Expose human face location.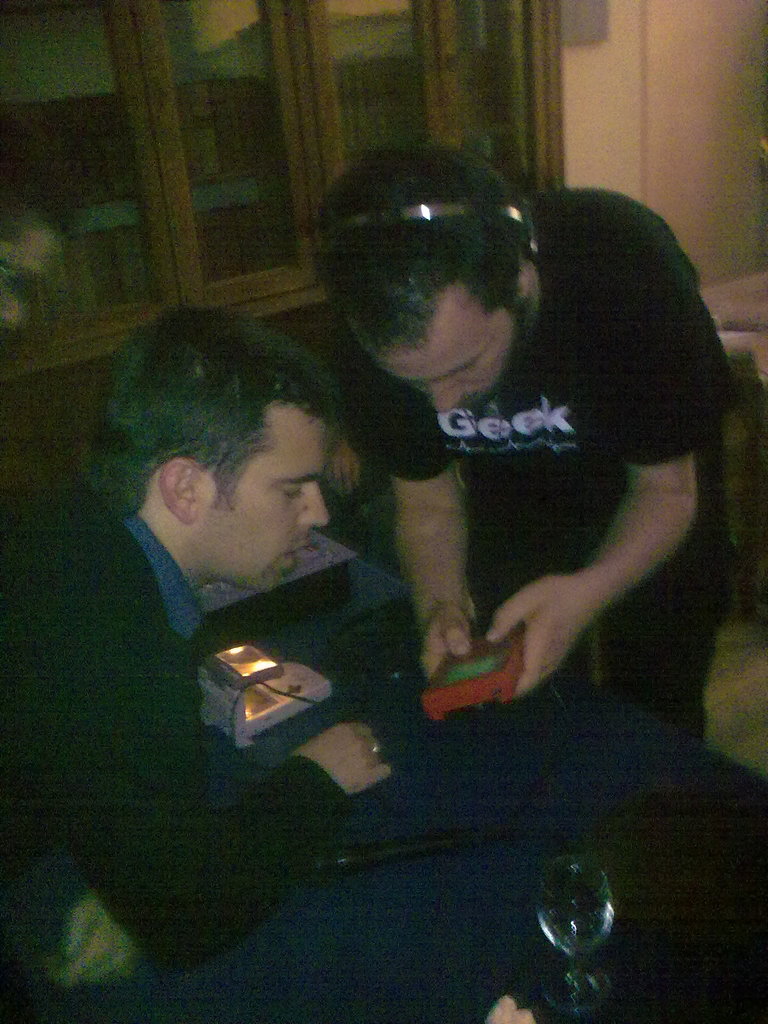
Exposed at 377,278,524,417.
